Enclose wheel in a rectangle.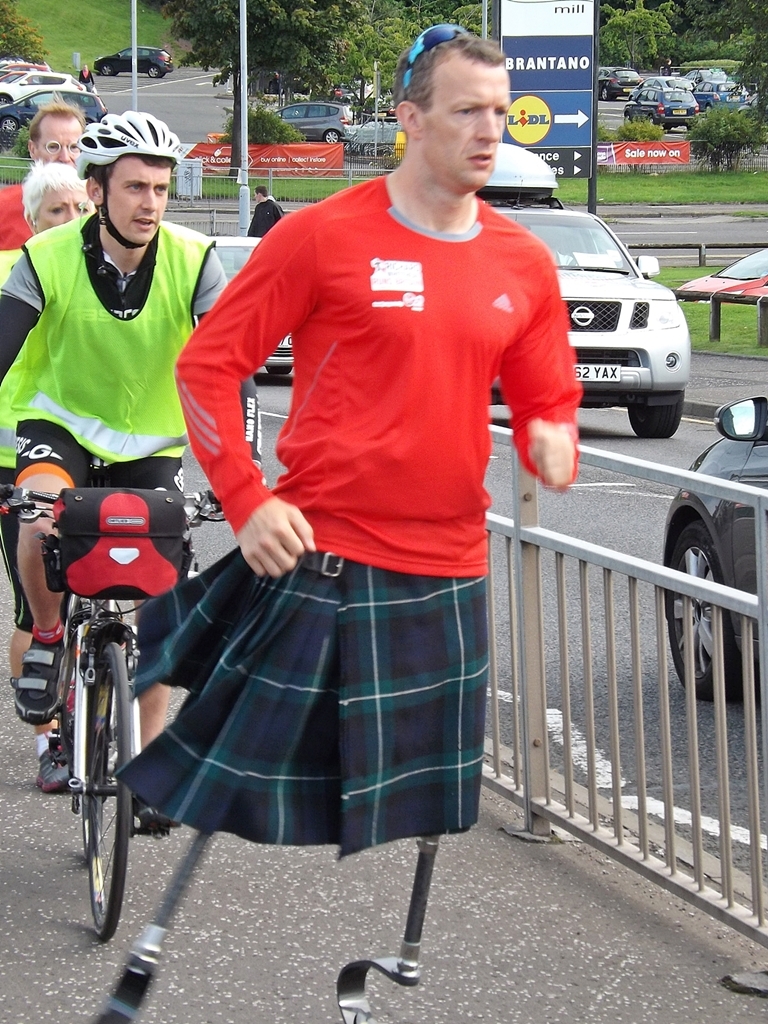
Rect(139, 61, 164, 79).
